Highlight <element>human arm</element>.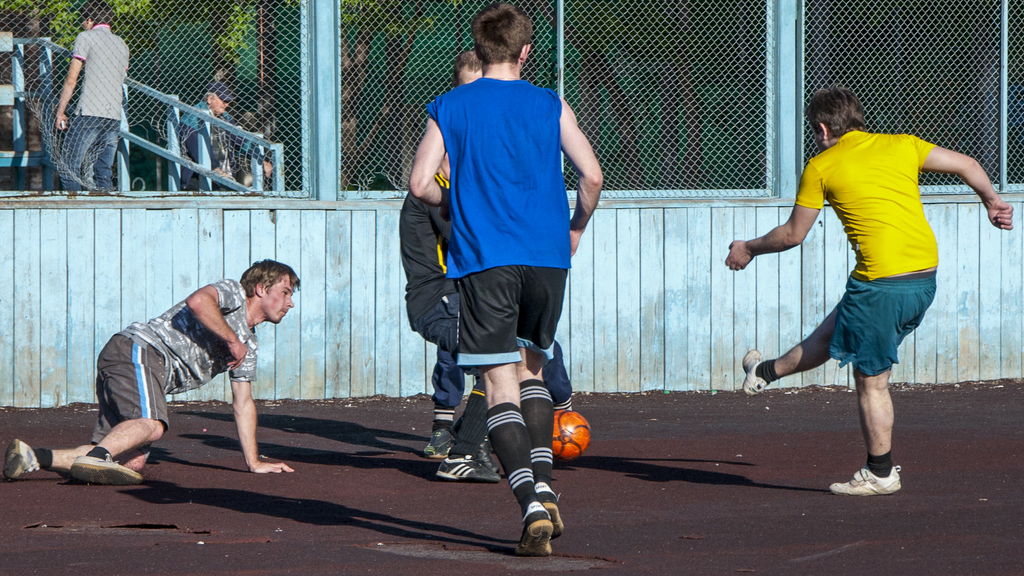
Highlighted region: detection(172, 266, 246, 376).
